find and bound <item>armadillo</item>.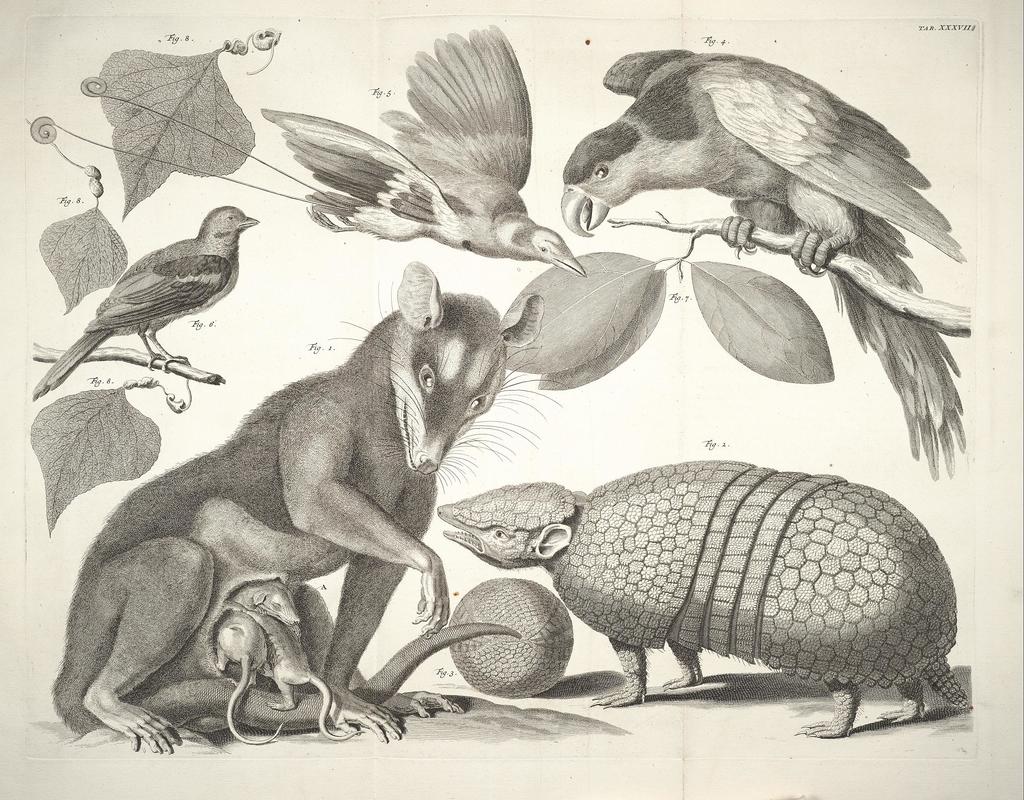
Bound: bbox=[437, 459, 965, 735].
